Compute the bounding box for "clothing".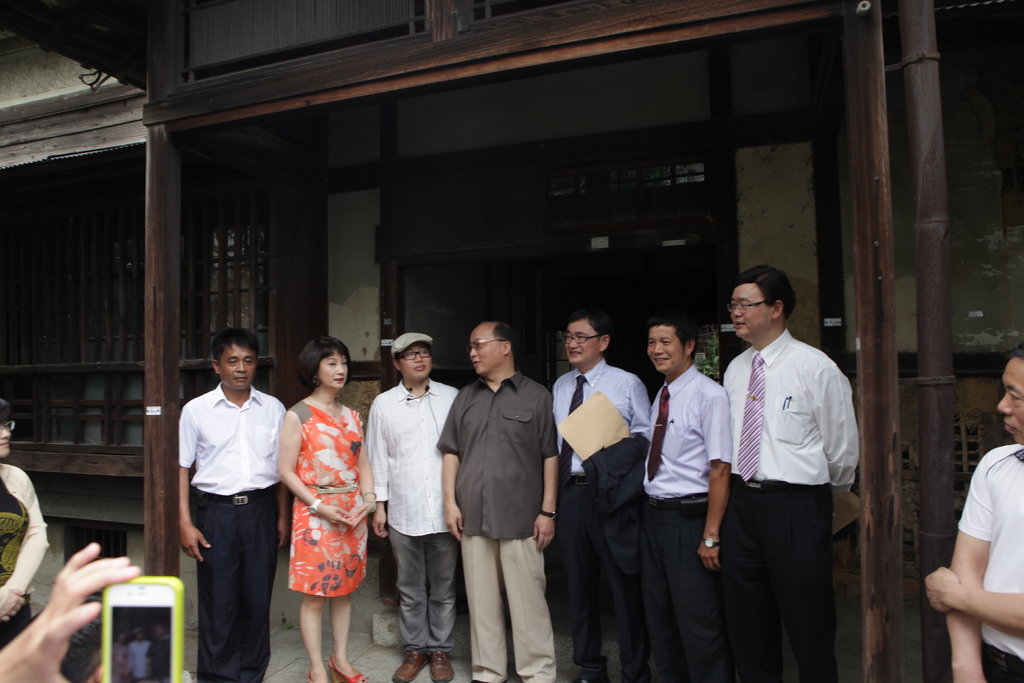
(x1=0, y1=475, x2=50, y2=652).
